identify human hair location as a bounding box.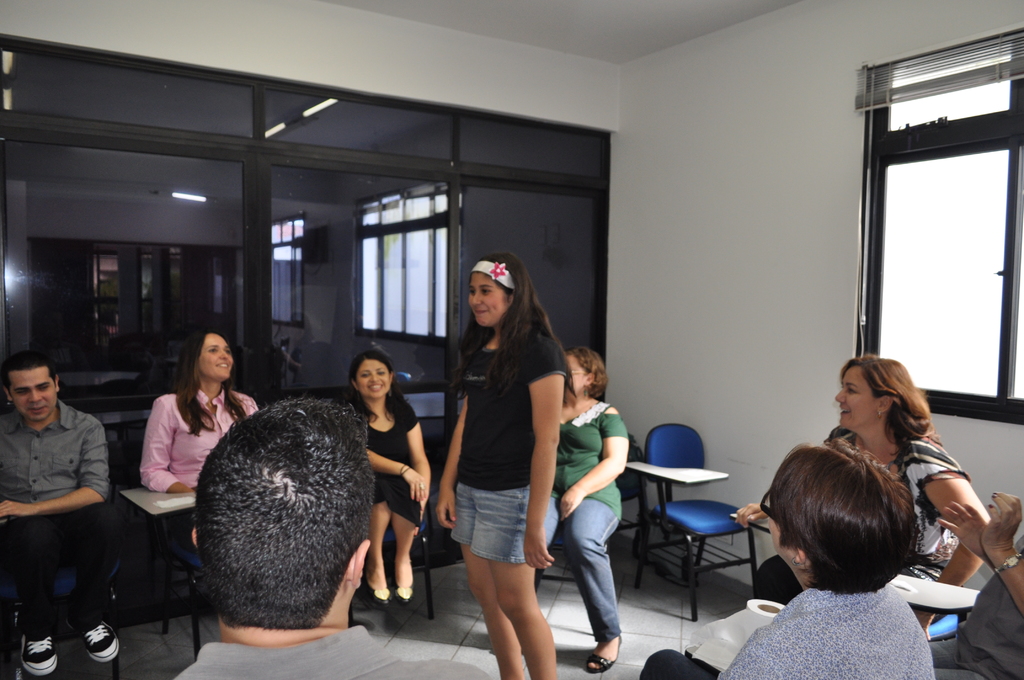
x1=191, y1=392, x2=378, y2=627.
